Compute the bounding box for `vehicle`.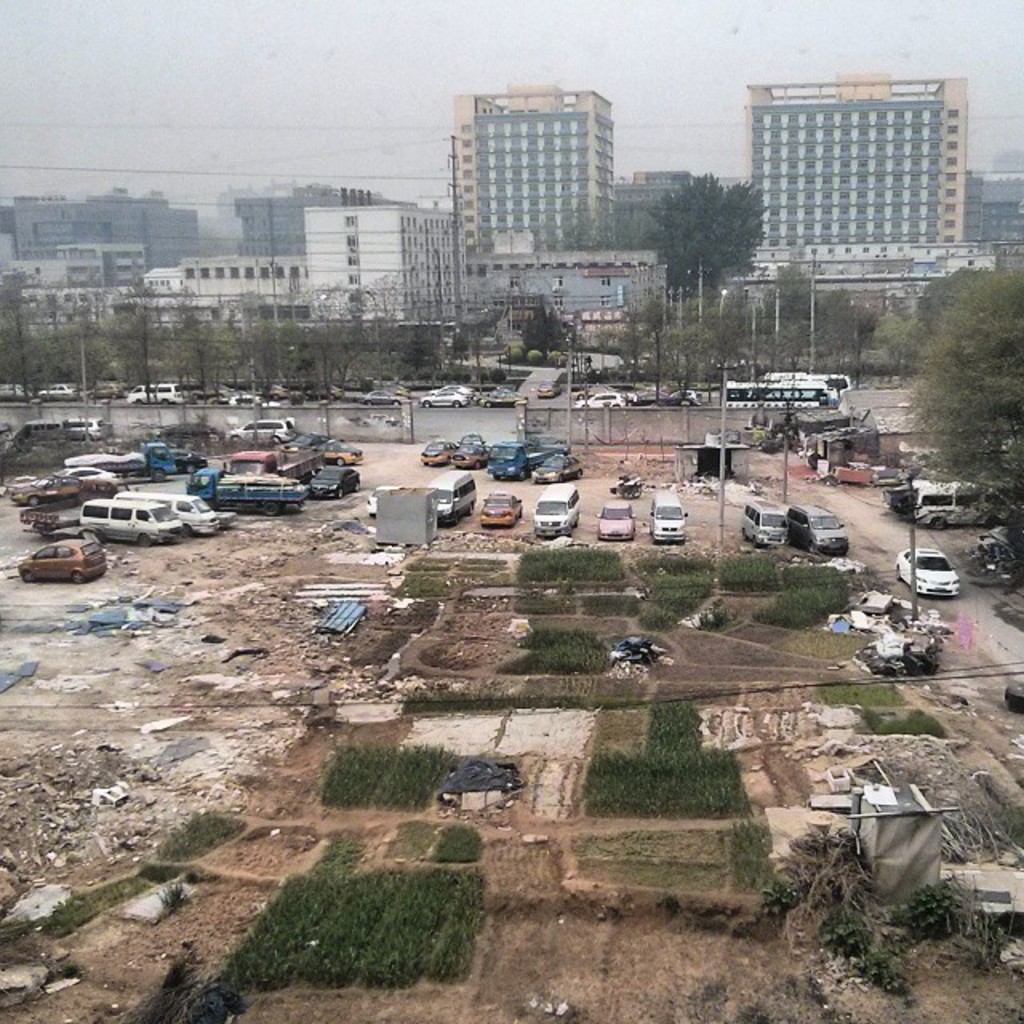
[643,488,685,542].
